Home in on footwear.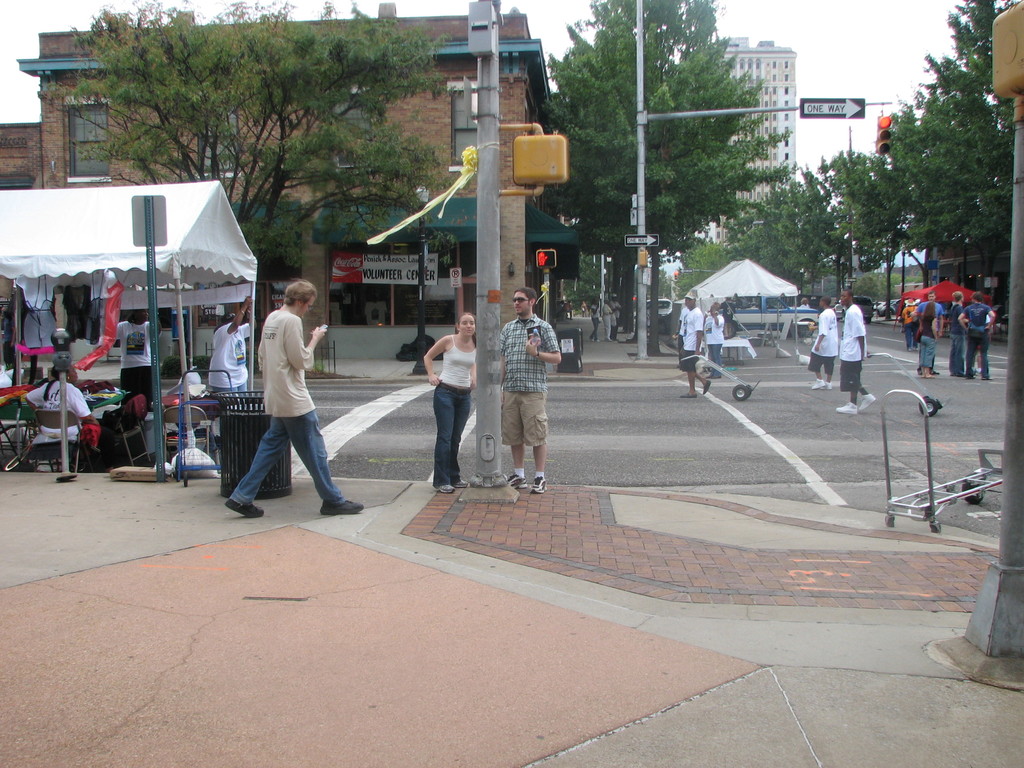
Homed in at bbox=[452, 479, 469, 490].
